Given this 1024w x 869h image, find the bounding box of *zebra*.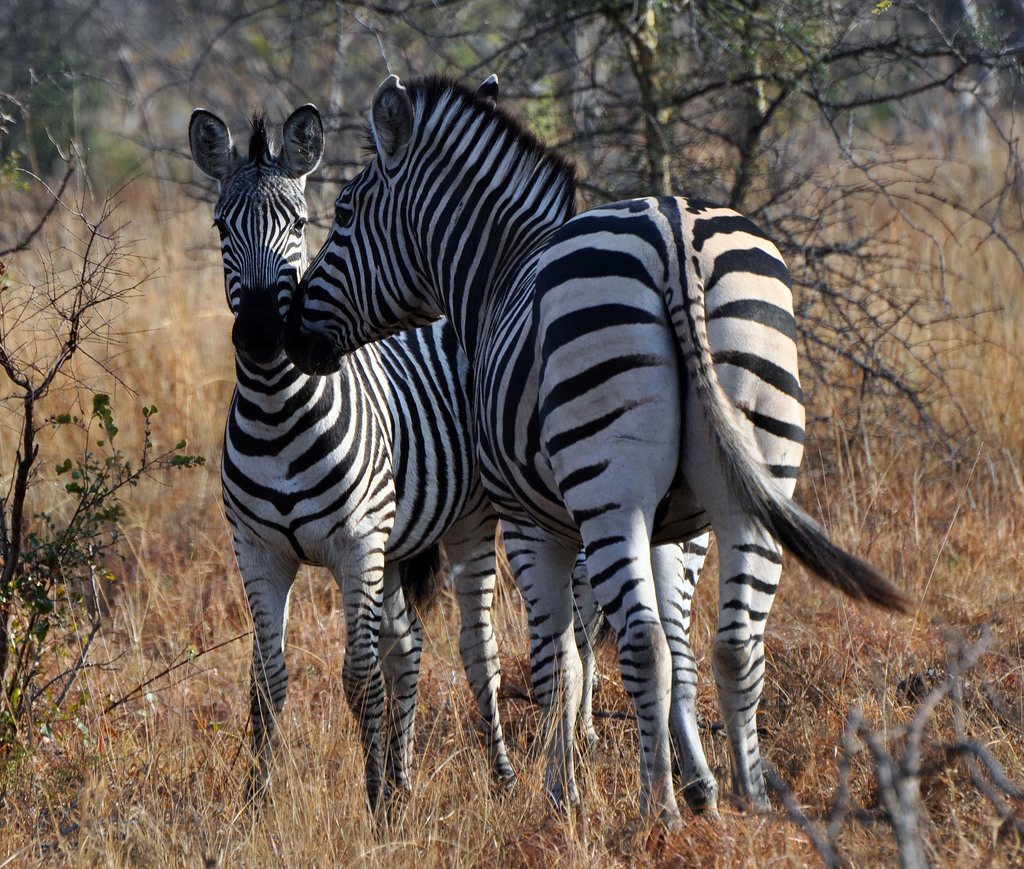
select_region(186, 101, 517, 813).
